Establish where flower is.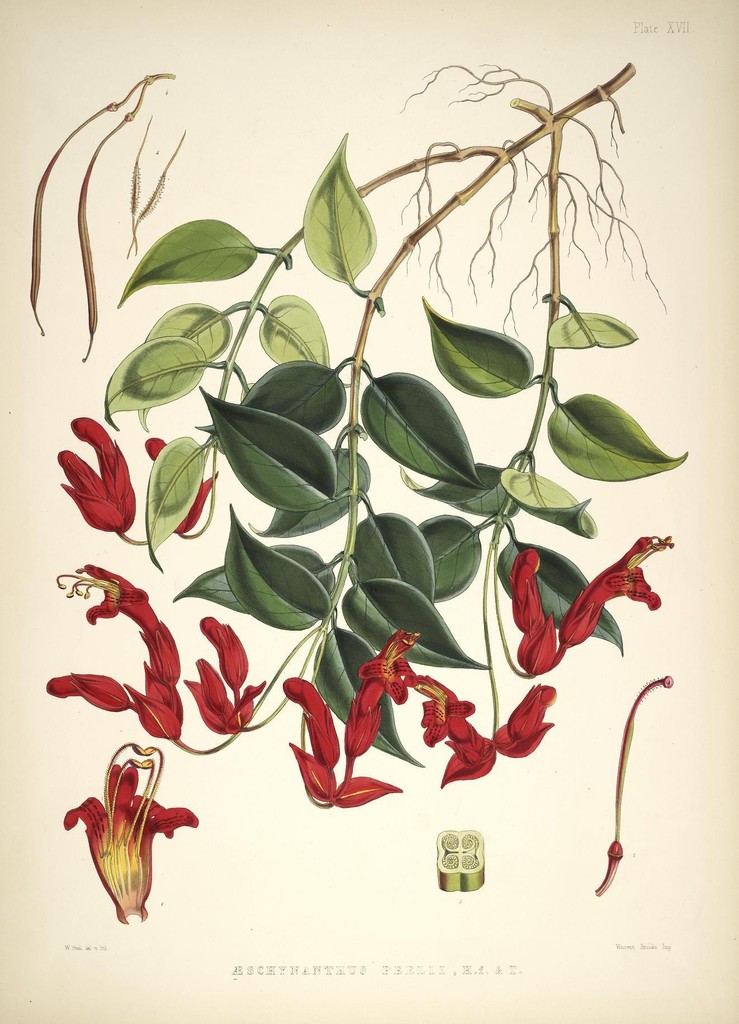
Established at crop(485, 681, 556, 764).
